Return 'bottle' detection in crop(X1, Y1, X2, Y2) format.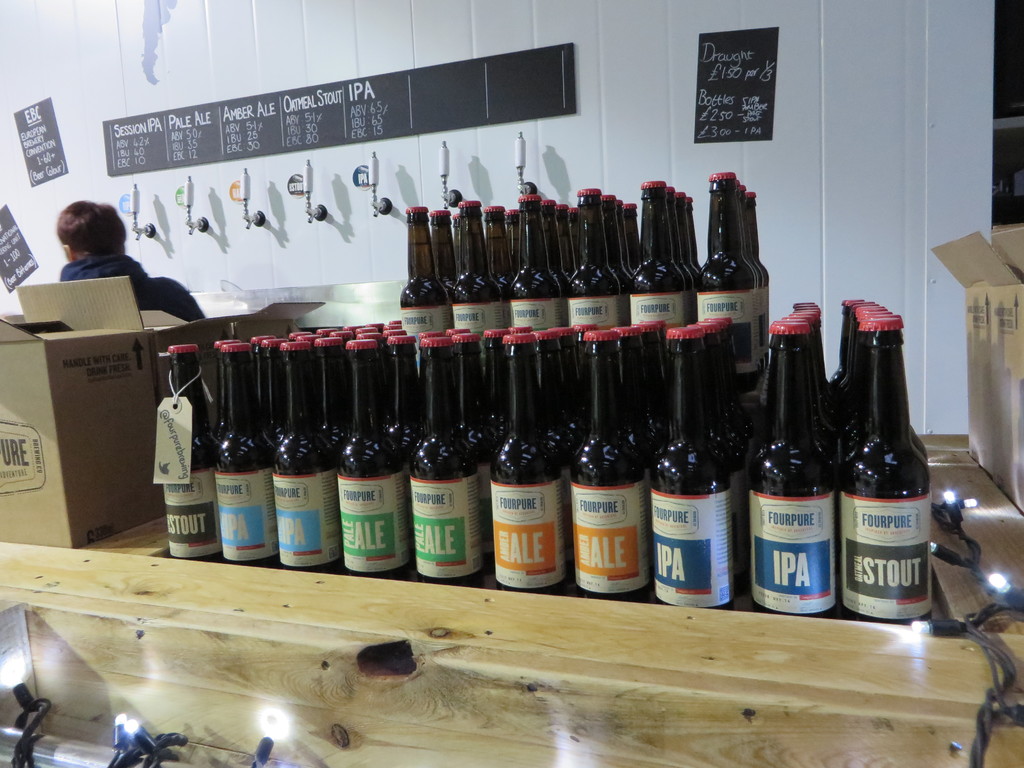
crop(557, 200, 570, 277).
